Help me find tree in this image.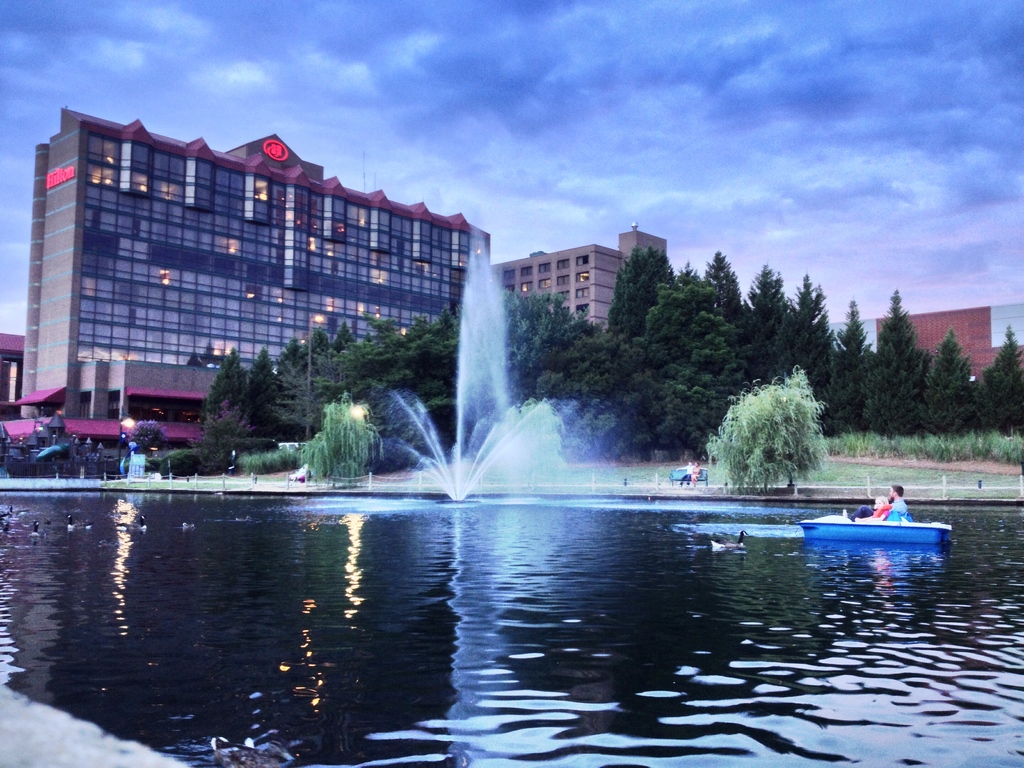
Found it: (x1=980, y1=321, x2=1023, y2=438).
